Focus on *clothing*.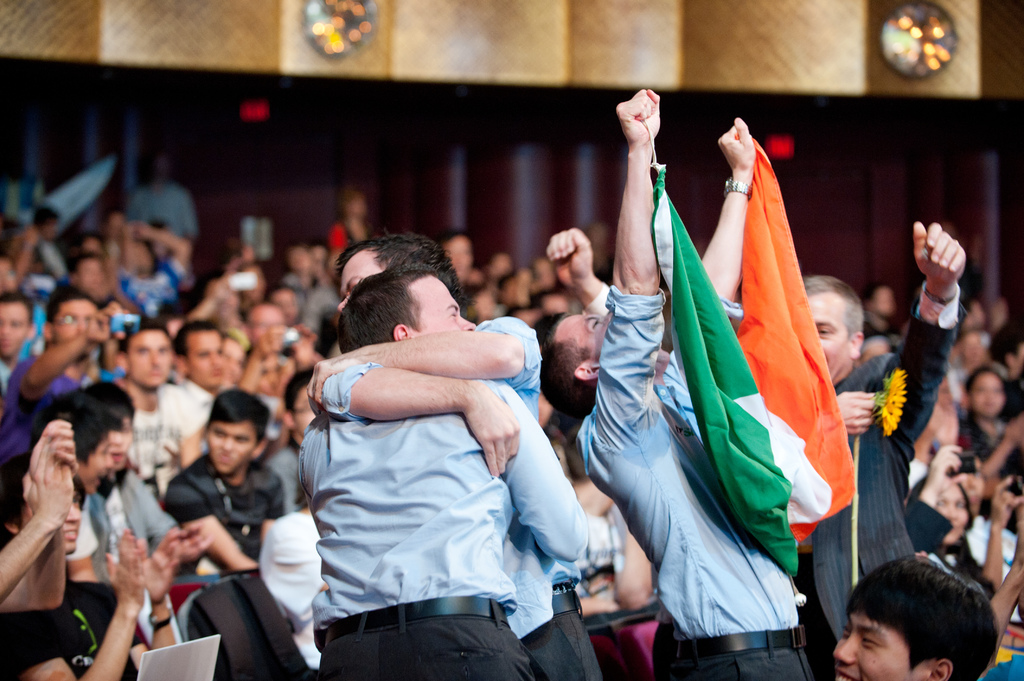
Focused at box(319, 312, 591, 680).
